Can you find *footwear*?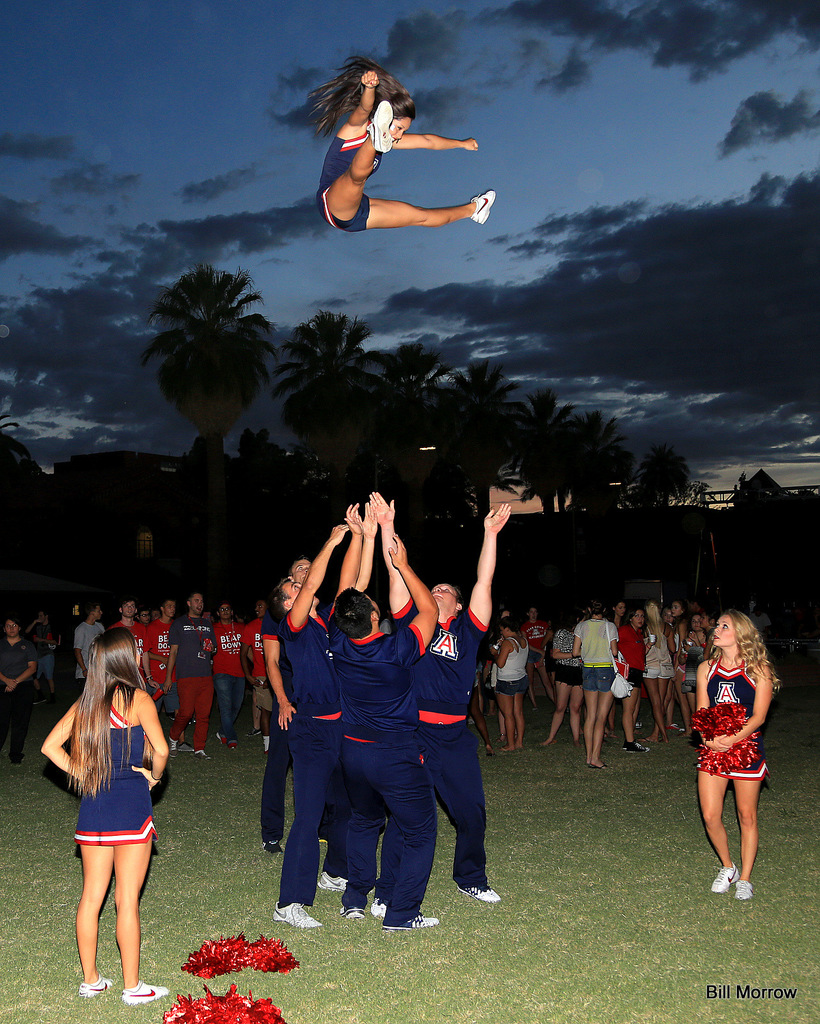
Yes, bounding box: [x1=386, y1=908, x2=434, y2=935].
